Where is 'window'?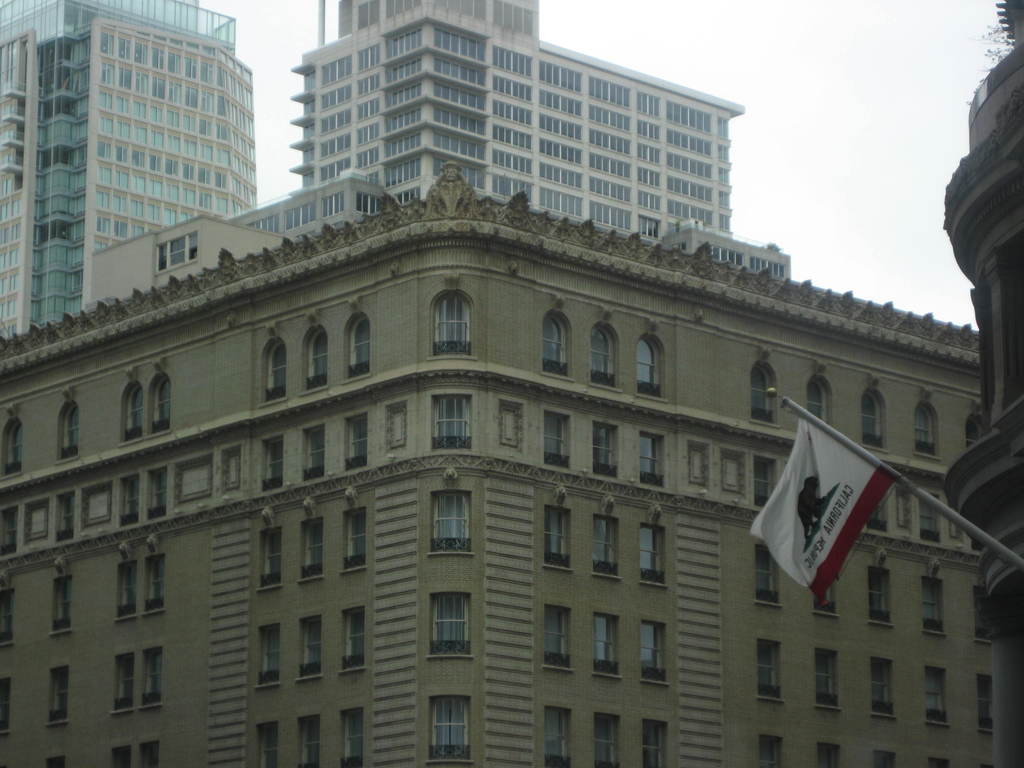
left=260, top=334, right=288, bottom=407.
